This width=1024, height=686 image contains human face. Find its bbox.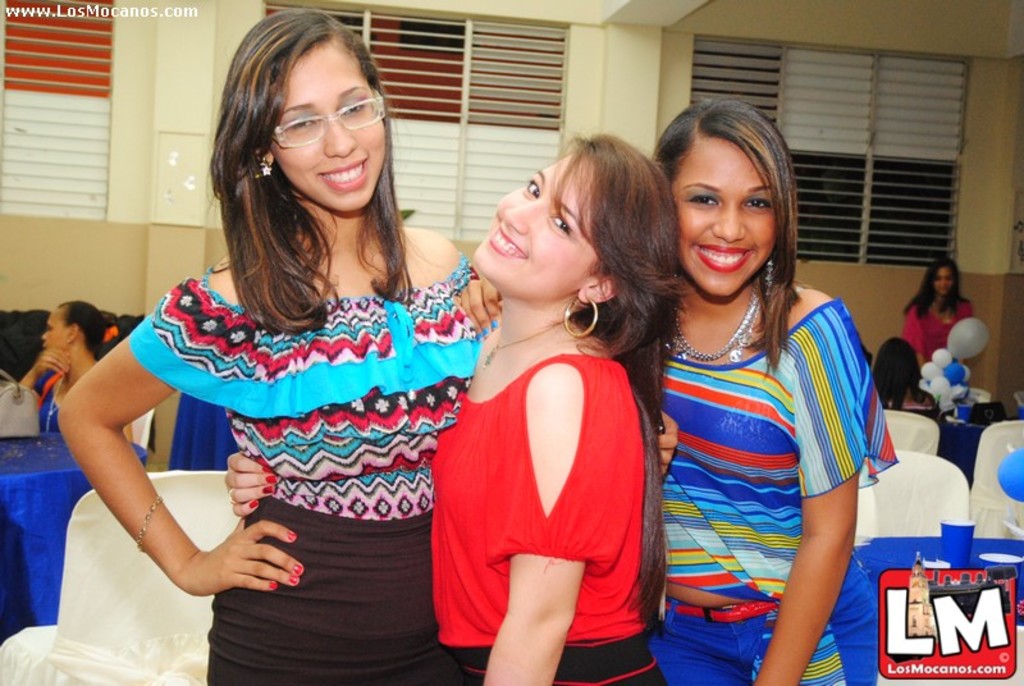
(673, 140, 776, 296).
